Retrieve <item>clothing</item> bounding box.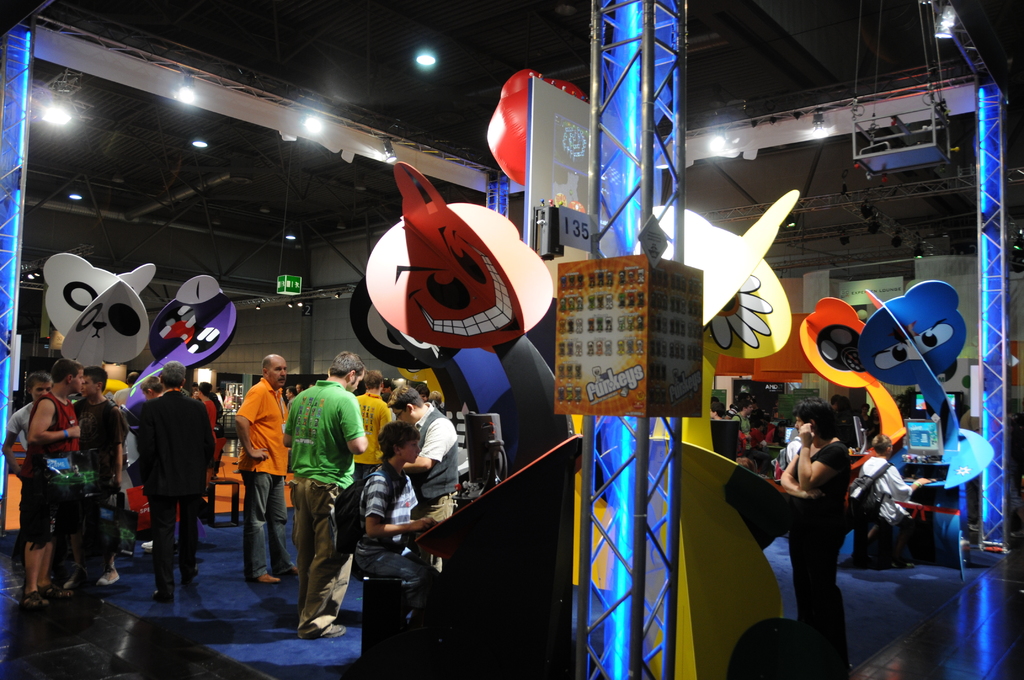
Bounding box: (x1=72, y1=400, x2=148, y2=566).
